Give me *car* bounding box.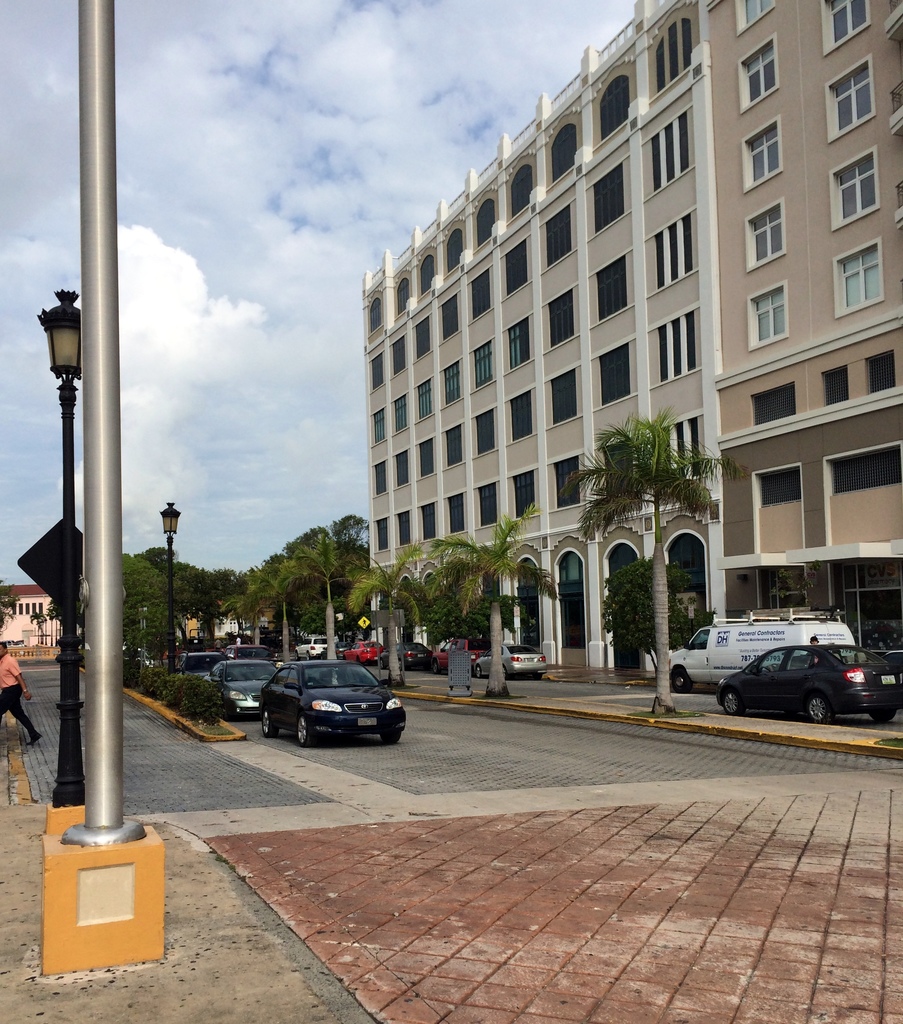
175/651/227/679.
